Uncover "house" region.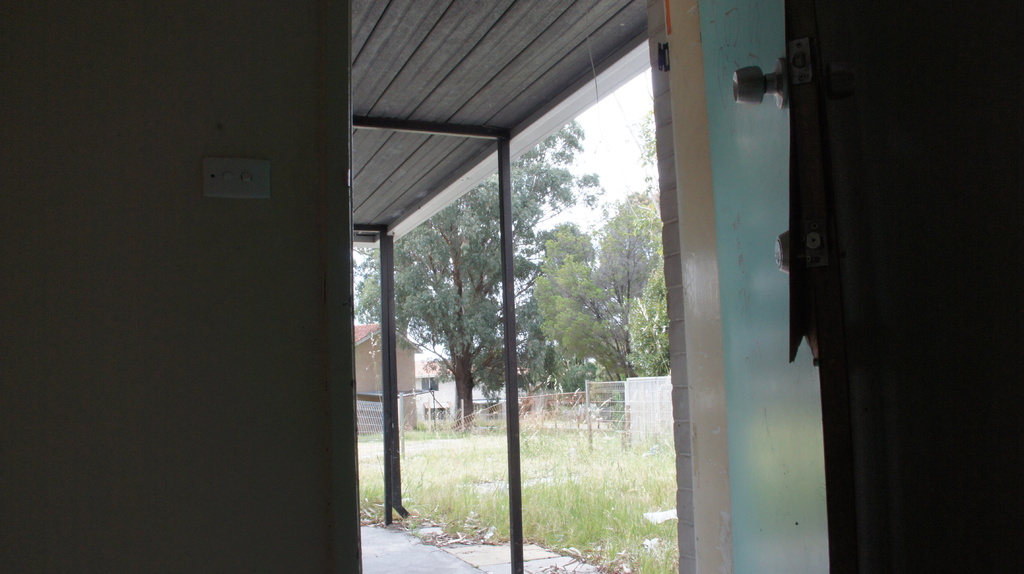
Uncovered: [0, 9, 1023, 573].
